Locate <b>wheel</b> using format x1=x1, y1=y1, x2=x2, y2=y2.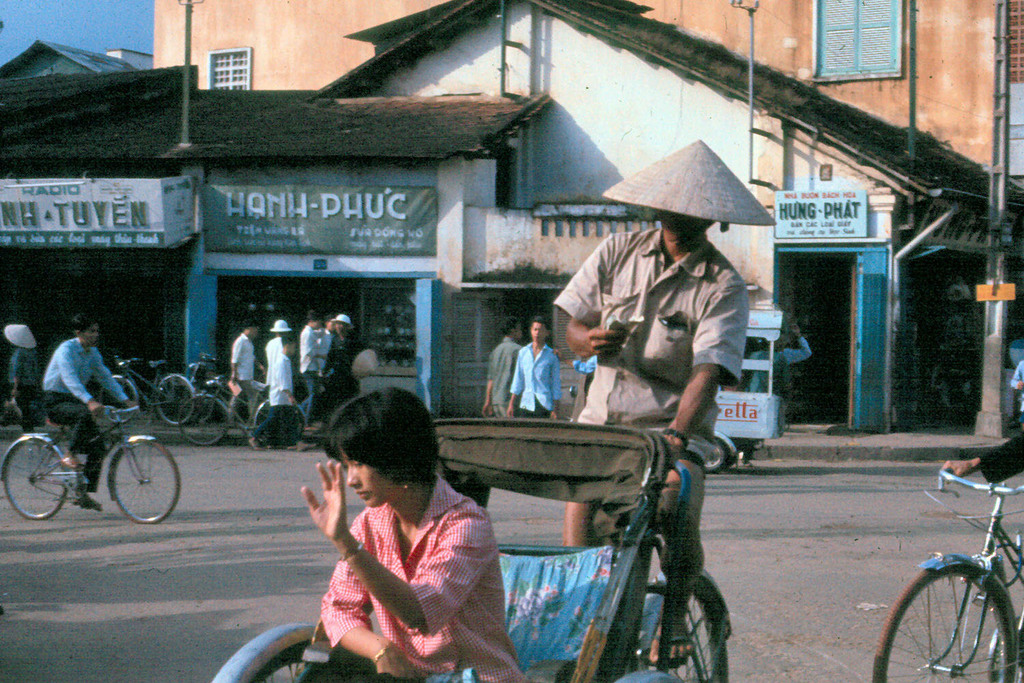
x1=250, y1=399, x2=307, y2=453.
